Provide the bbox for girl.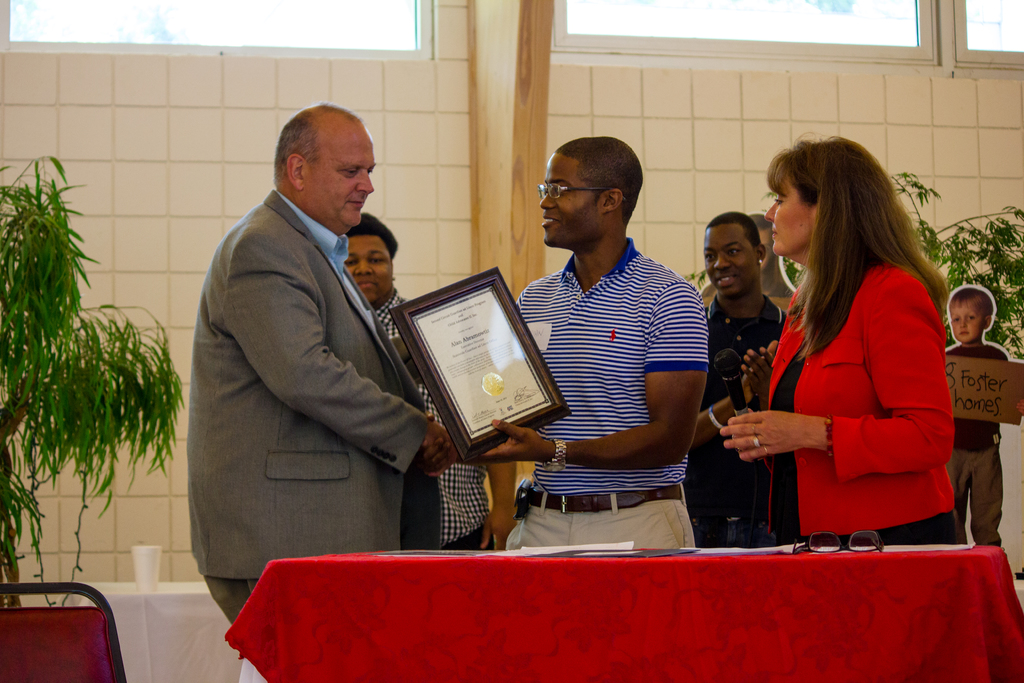
Rect(731, 129, 967, 547).
